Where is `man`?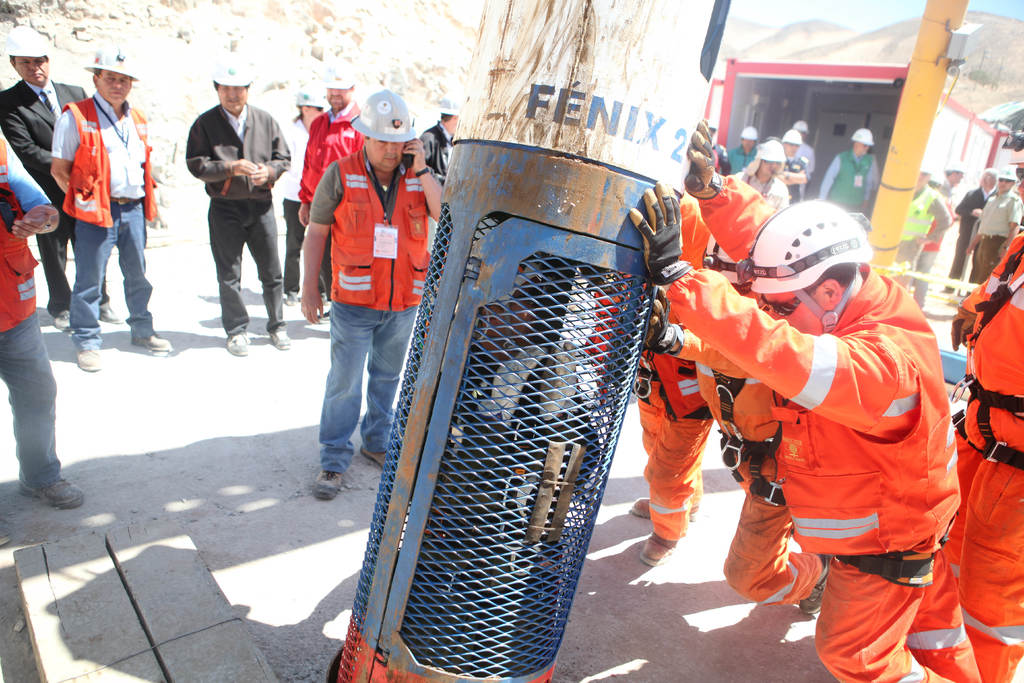
[52, 42, 165, 375].
